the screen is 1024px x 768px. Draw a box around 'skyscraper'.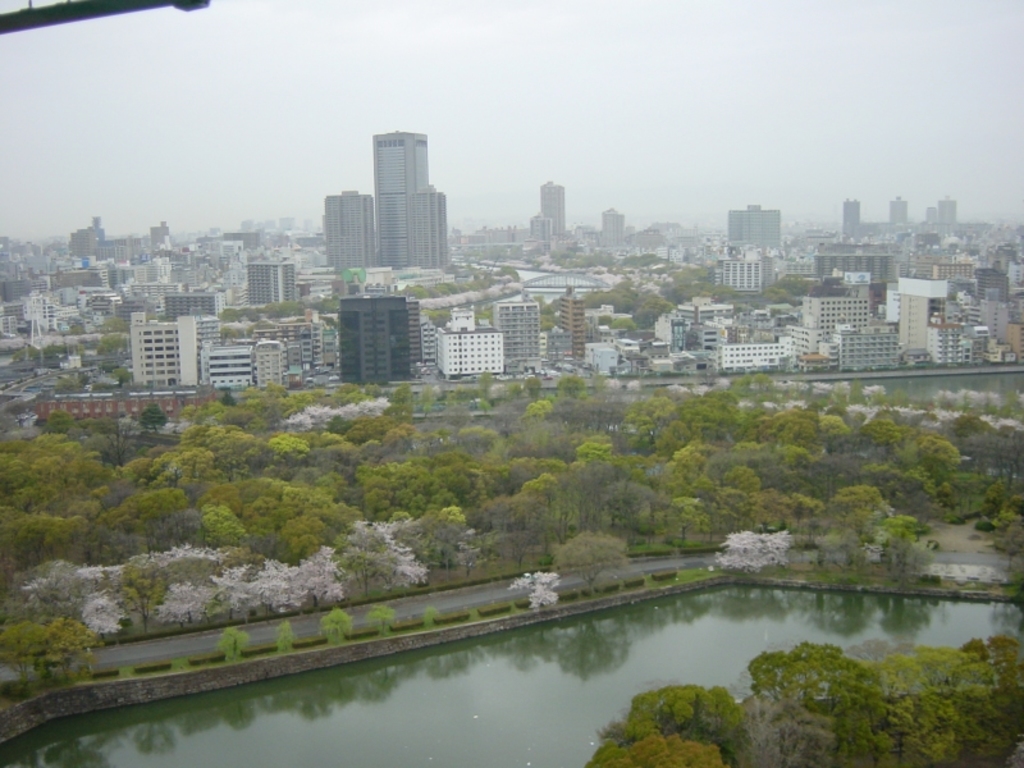
x1=541 y1=179 x2=564 y2=248.
